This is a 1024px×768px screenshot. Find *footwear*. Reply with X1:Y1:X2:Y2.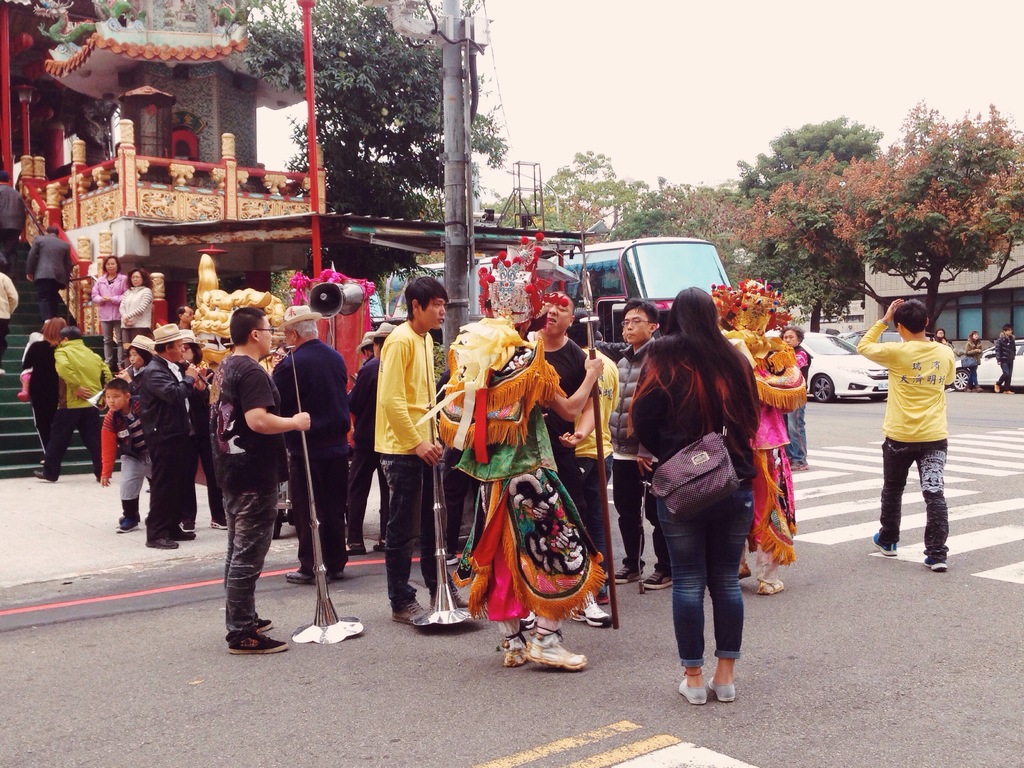
346:538:365:554.
